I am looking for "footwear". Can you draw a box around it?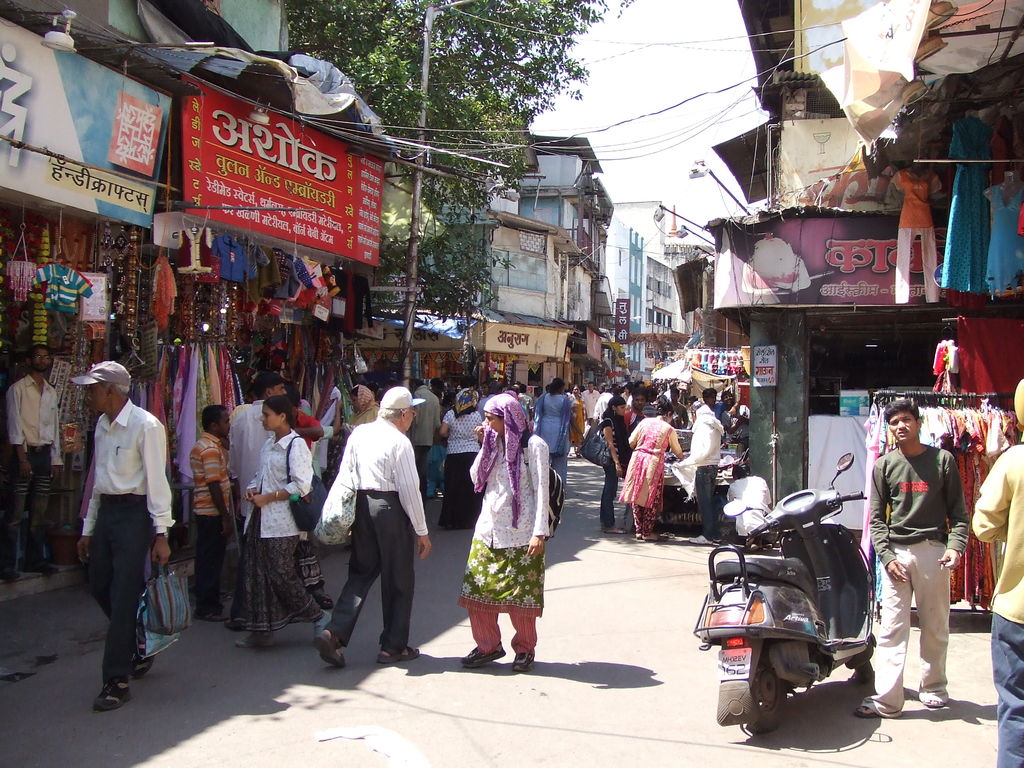
Sure, the bounding box is box(577, 452, 580, 457).
